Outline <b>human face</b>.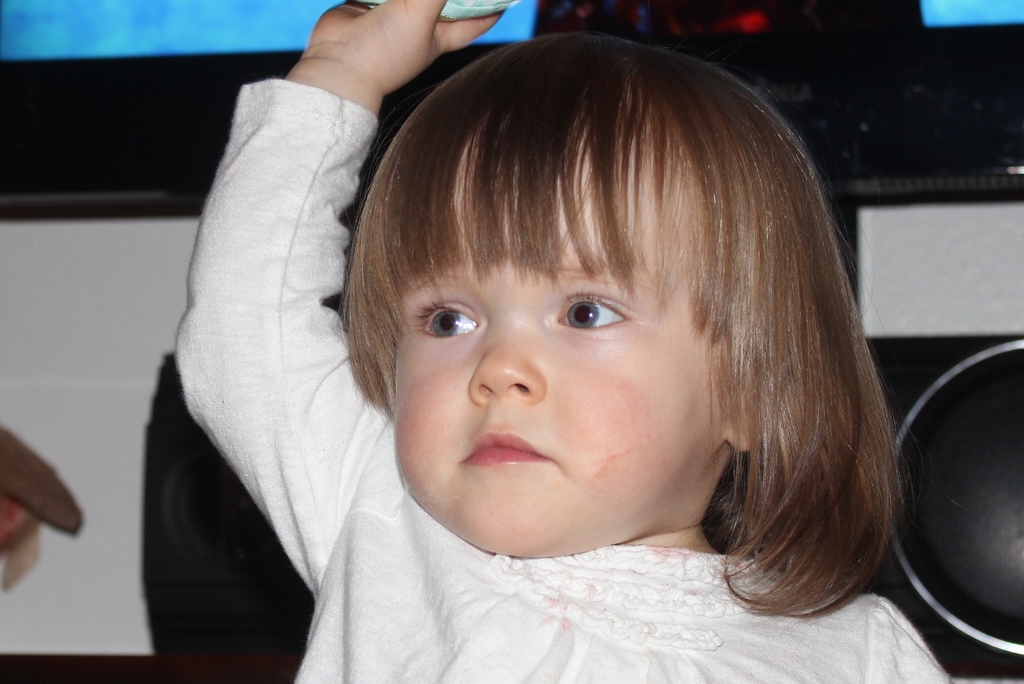
Outline: x1=396 y1=152 x2=723 y2=558.
